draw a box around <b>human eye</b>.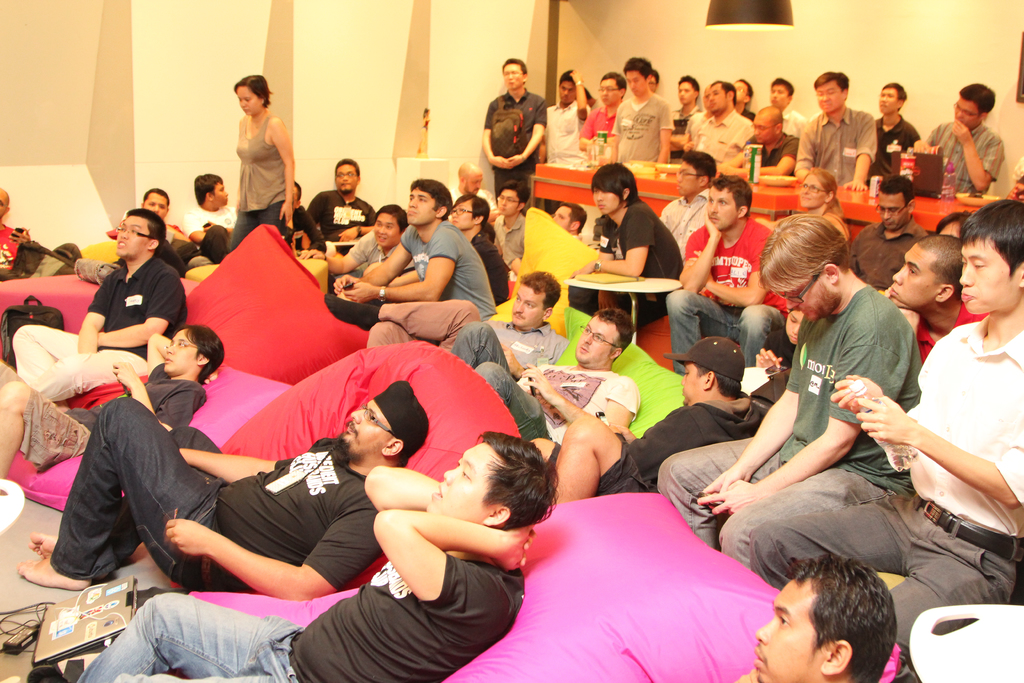
x1=715, y1=201, x2=728, y2=208.
